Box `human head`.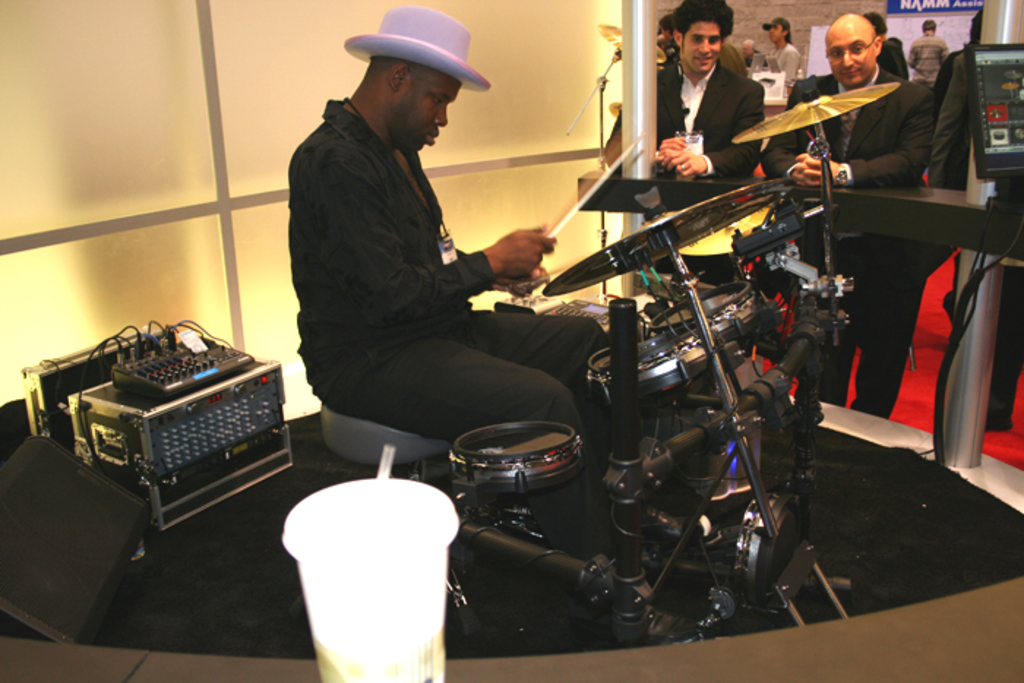
[764,16,790,45].
